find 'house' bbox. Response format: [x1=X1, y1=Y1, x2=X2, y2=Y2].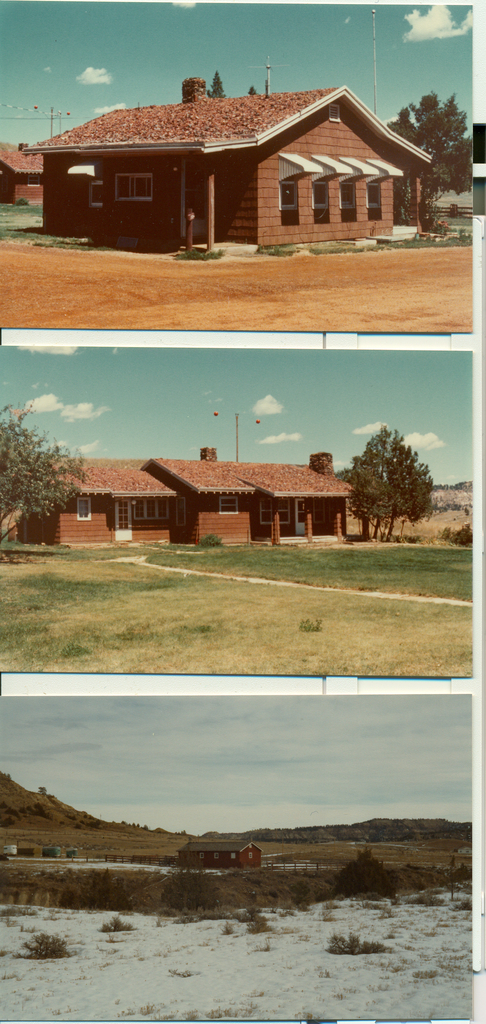
[x1=220, y1=451, x2=353, y2=543].
